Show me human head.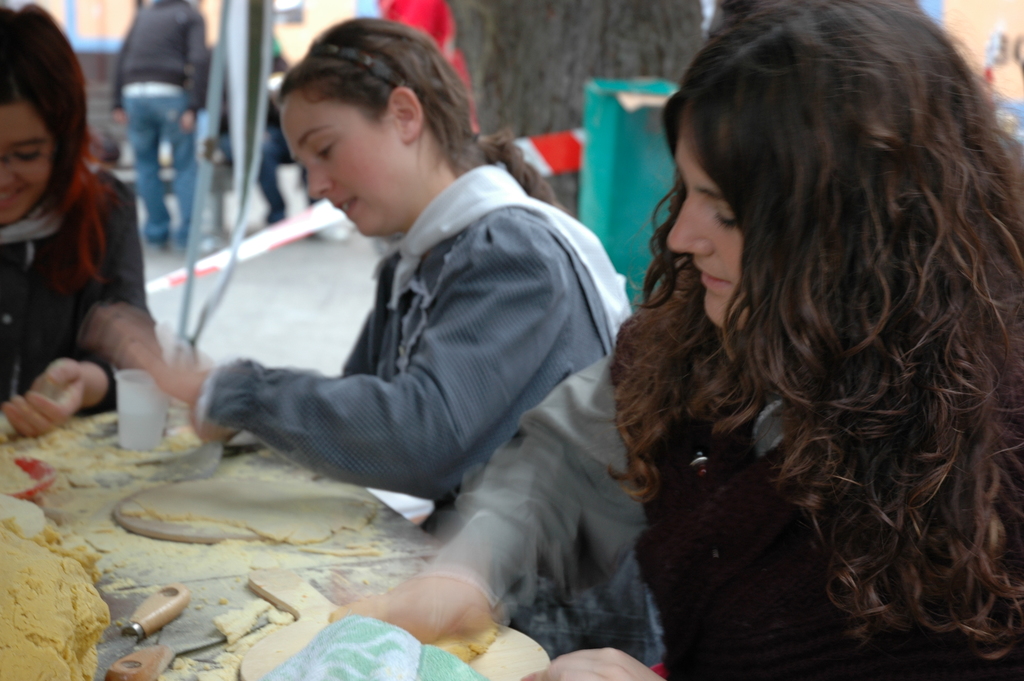
human head is here: {"left": 659, "top": 1, "right": 1002, "bottom": 344}.
